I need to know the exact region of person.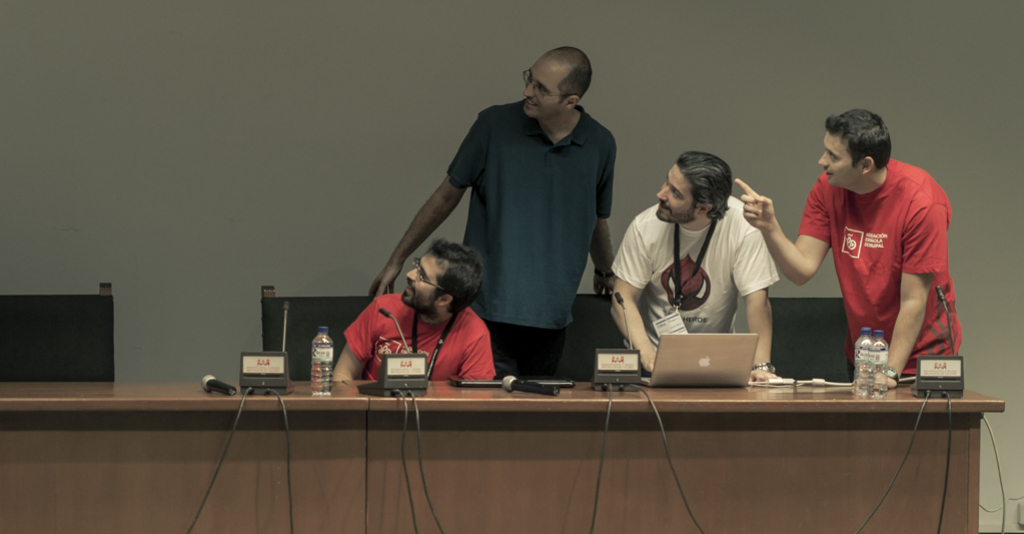
Region: (left=331, top=233, right=497, bottom=383).
